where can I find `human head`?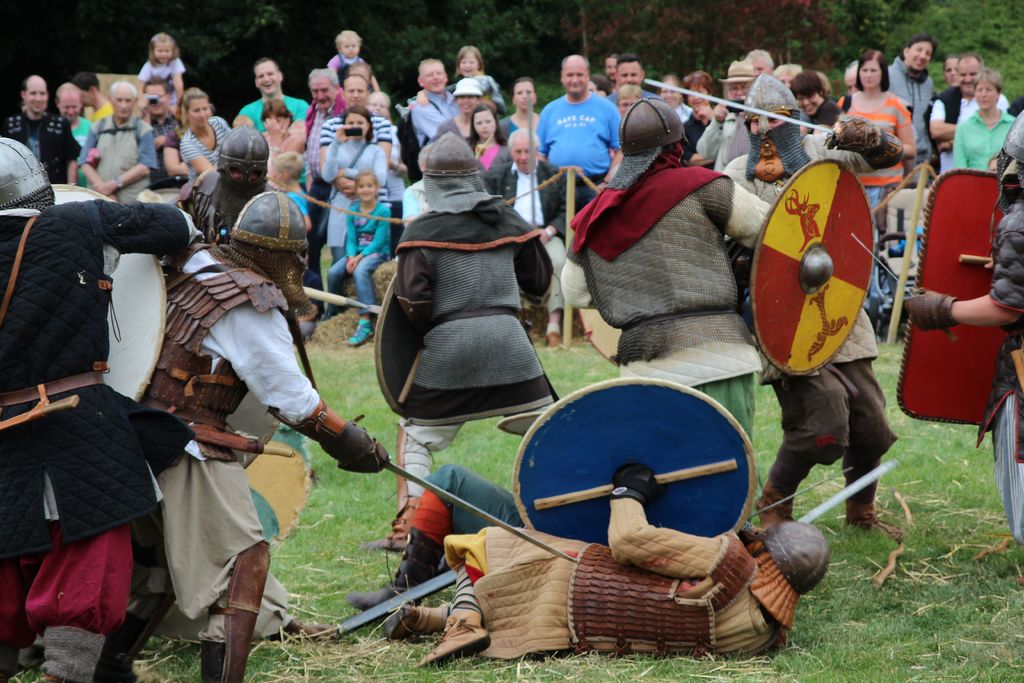
You can find it at [x1=449, y1=79, x2=483, y2=114].
